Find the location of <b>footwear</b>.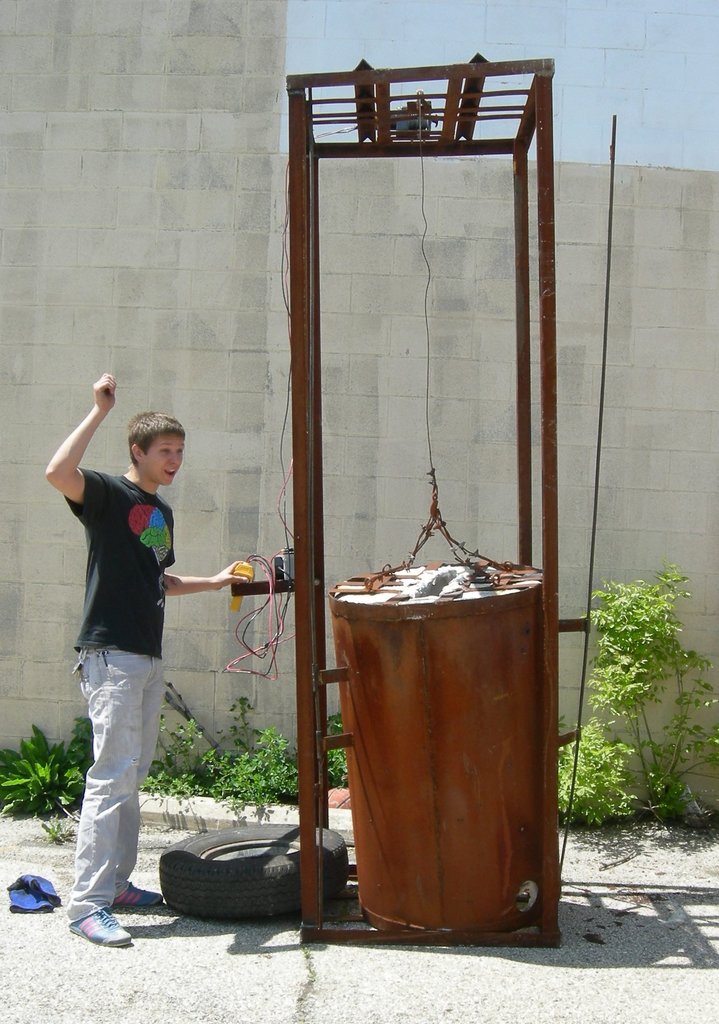
Location: {"x1": 48, "y1": 891, "x2": 142, "y2": 956}.
